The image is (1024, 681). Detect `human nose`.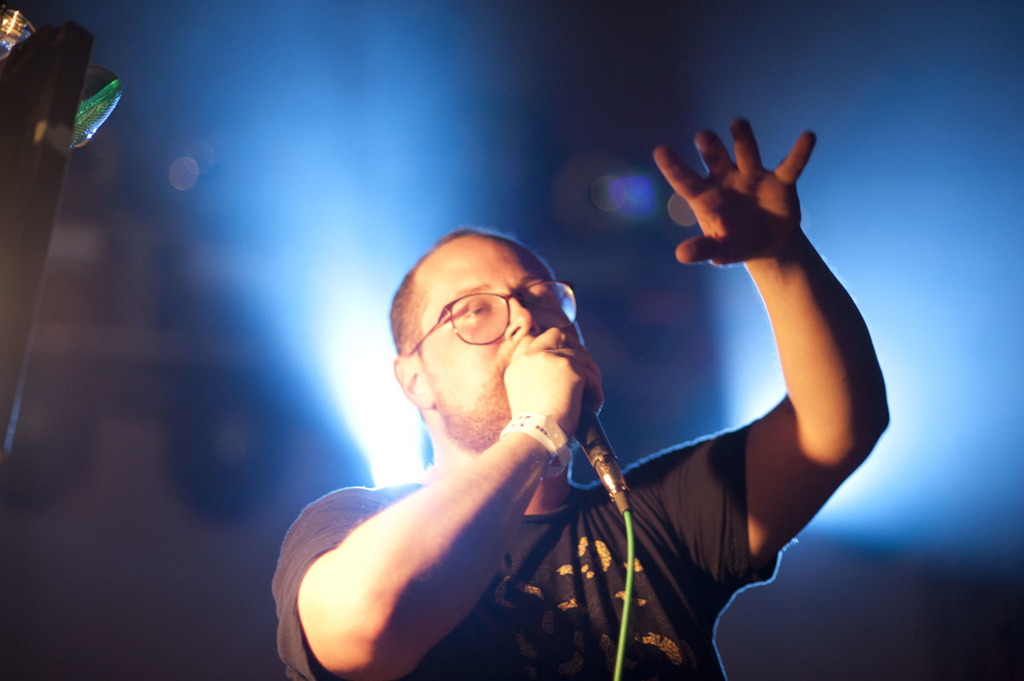
Detection: pyautogui.locateOnScreen(506, 294, 542, 338).
